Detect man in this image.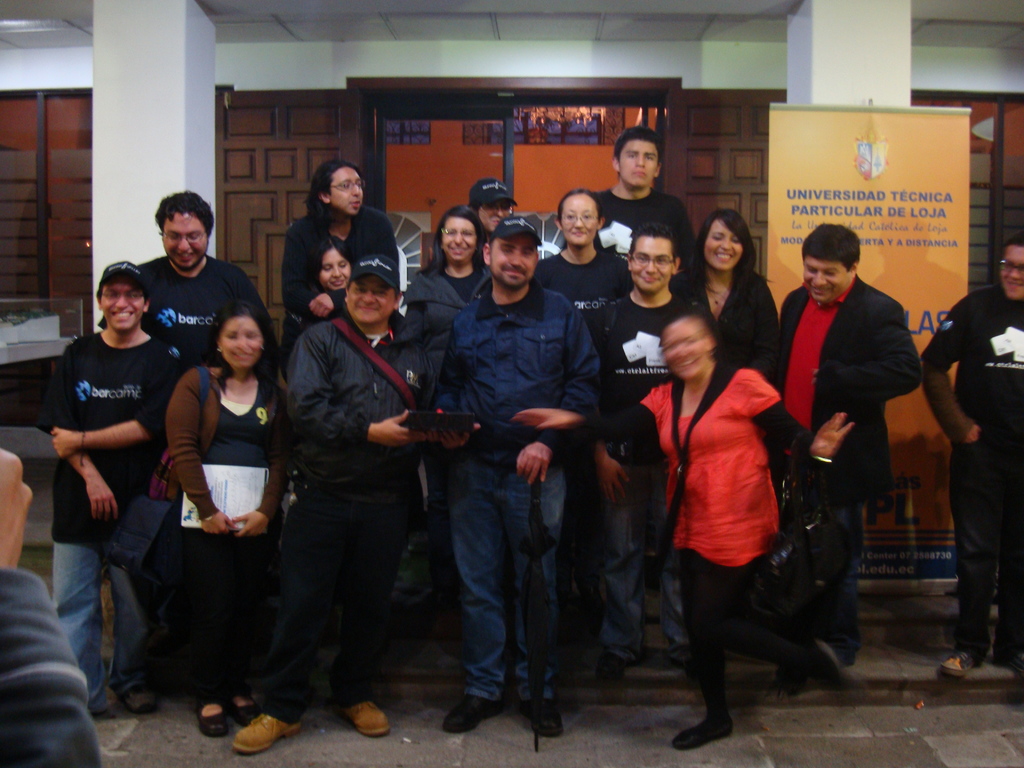
Detection: box=[96, 193, 270, 365].
